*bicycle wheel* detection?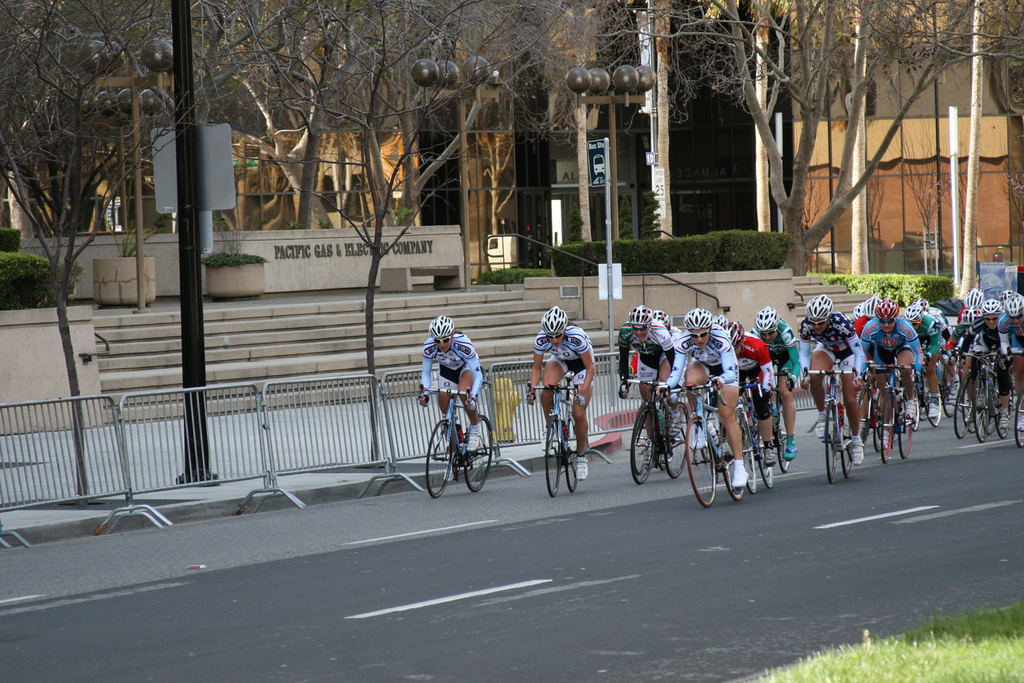
bbox(558, 419, 580, 490)
